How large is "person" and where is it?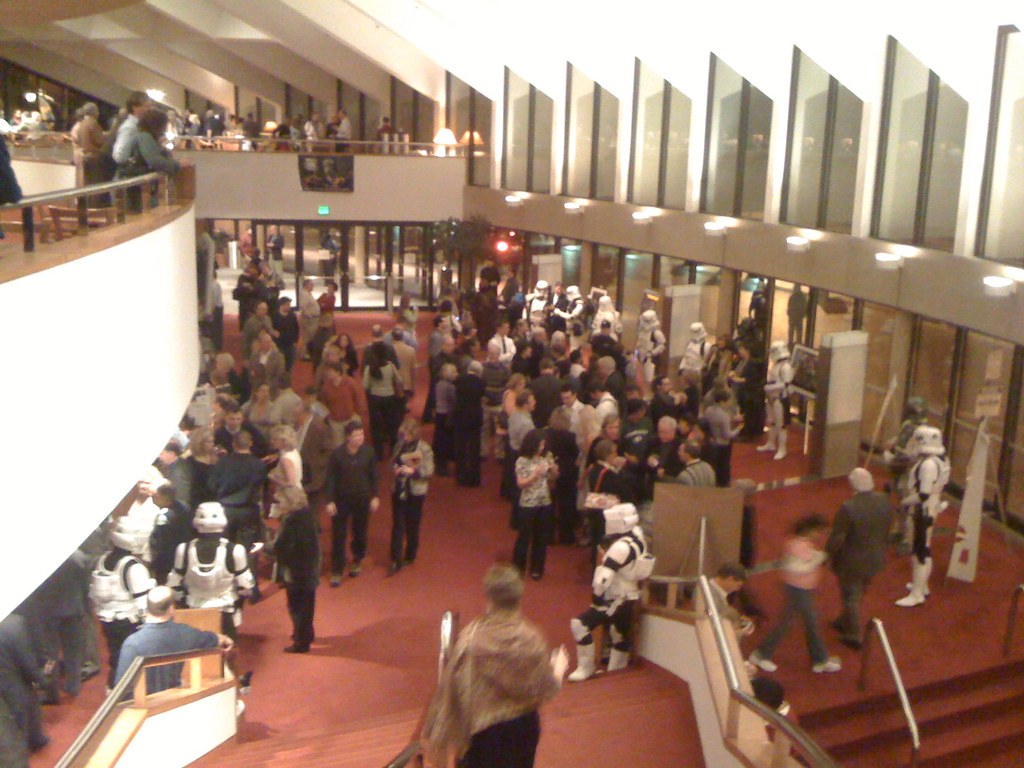
Bounding box: [525,326,550,356].
